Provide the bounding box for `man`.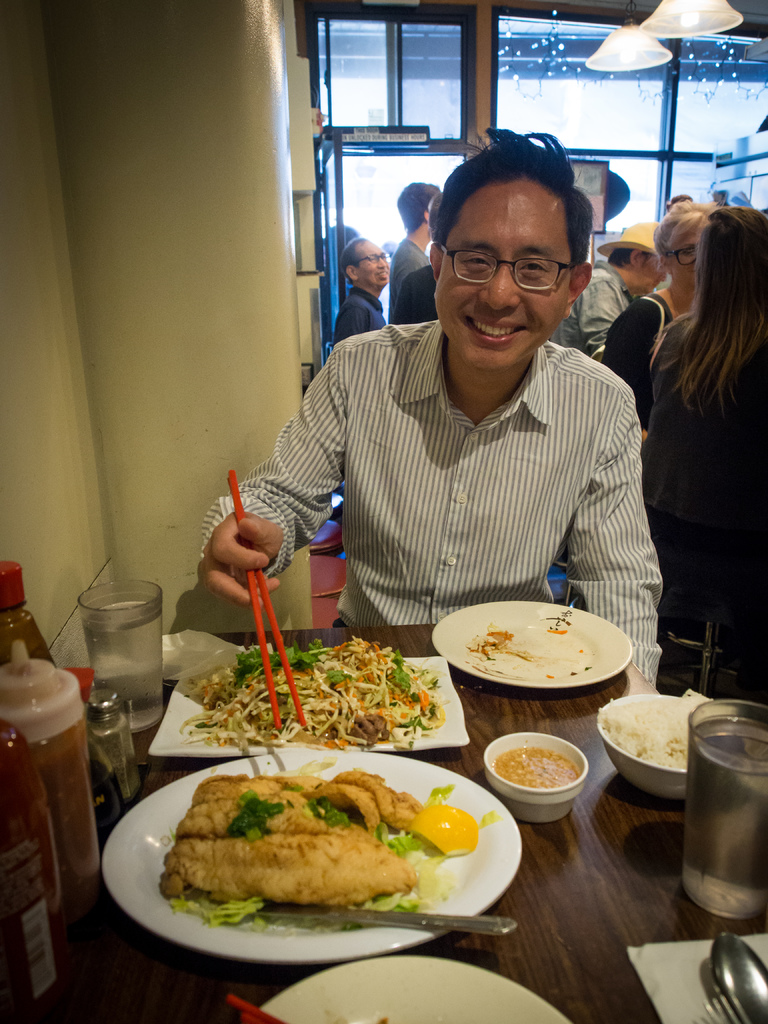
244 153 665 673.
